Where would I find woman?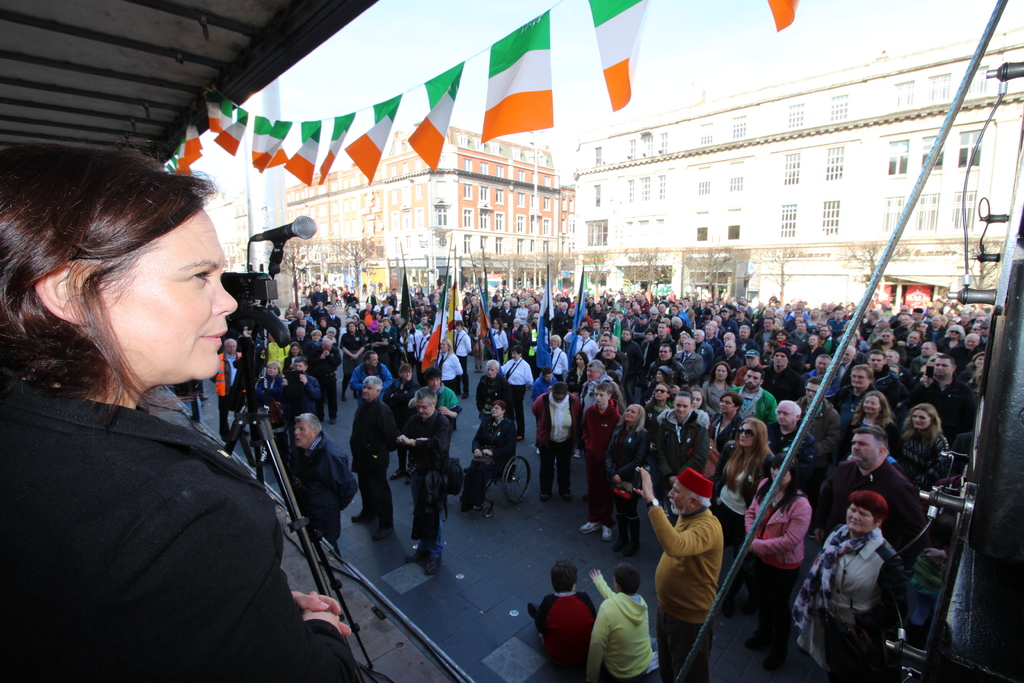
At box=[598, 321, 610, 332].
